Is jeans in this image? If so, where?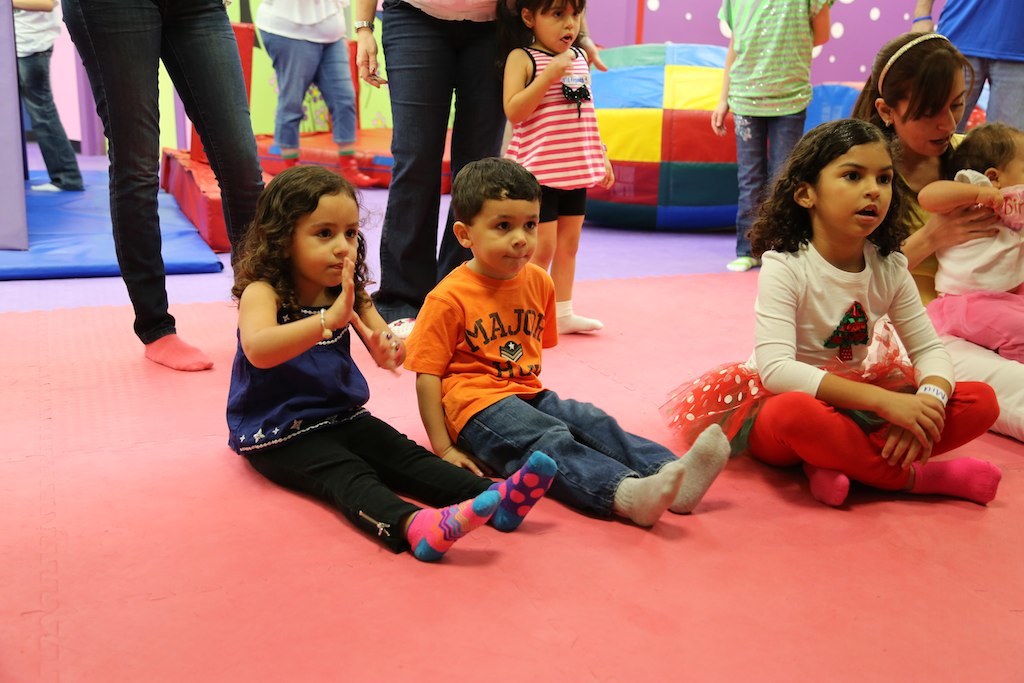
Yes, at x1=256, y1=20, x2=357, y2=139.
